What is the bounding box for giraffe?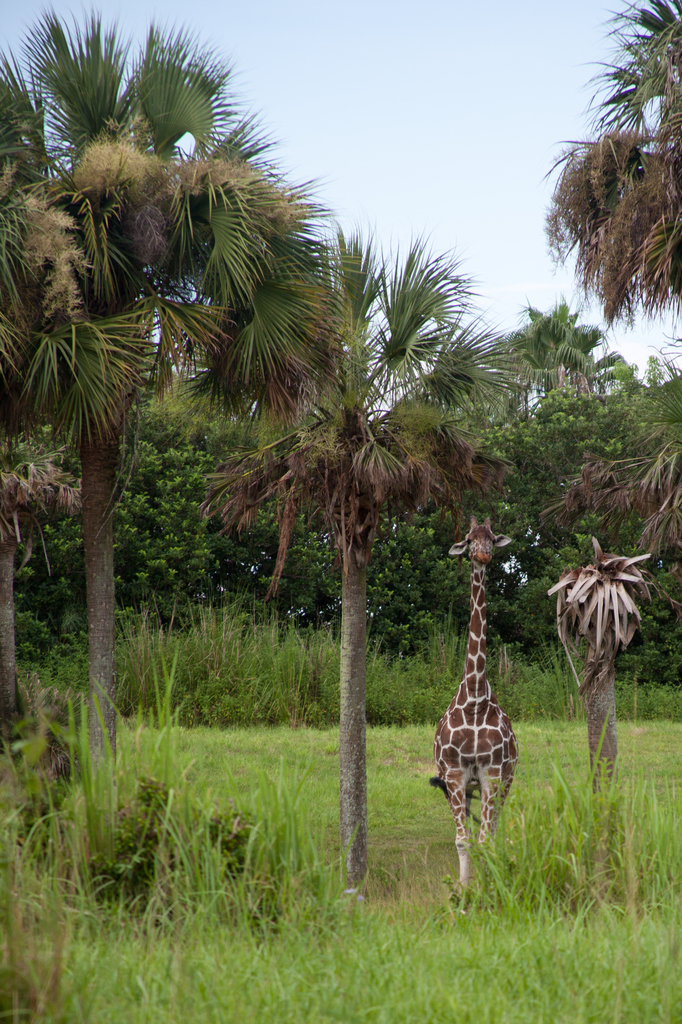
x1=432 y1=517 x2=521 y2=904.
